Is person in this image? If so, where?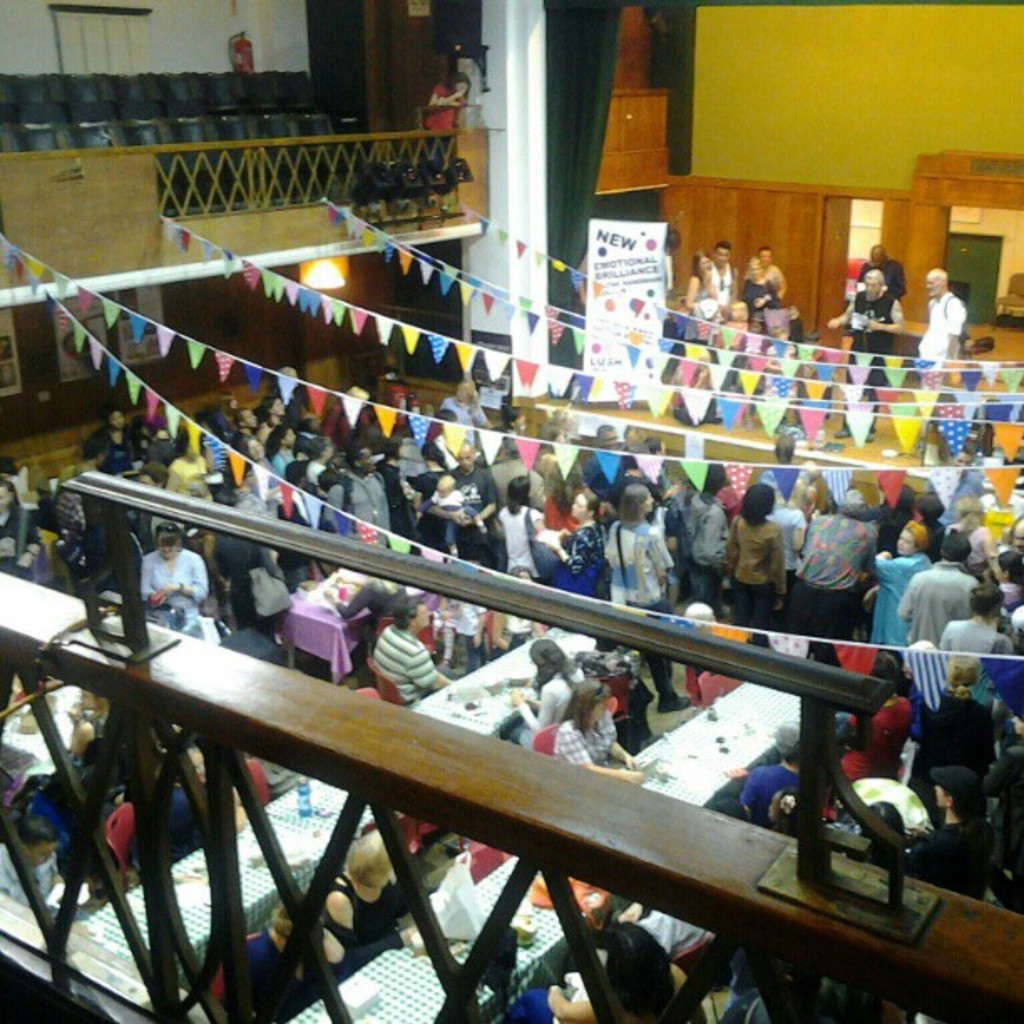
Yes, at x1=606, y1=487, x2=676, y2=607.
